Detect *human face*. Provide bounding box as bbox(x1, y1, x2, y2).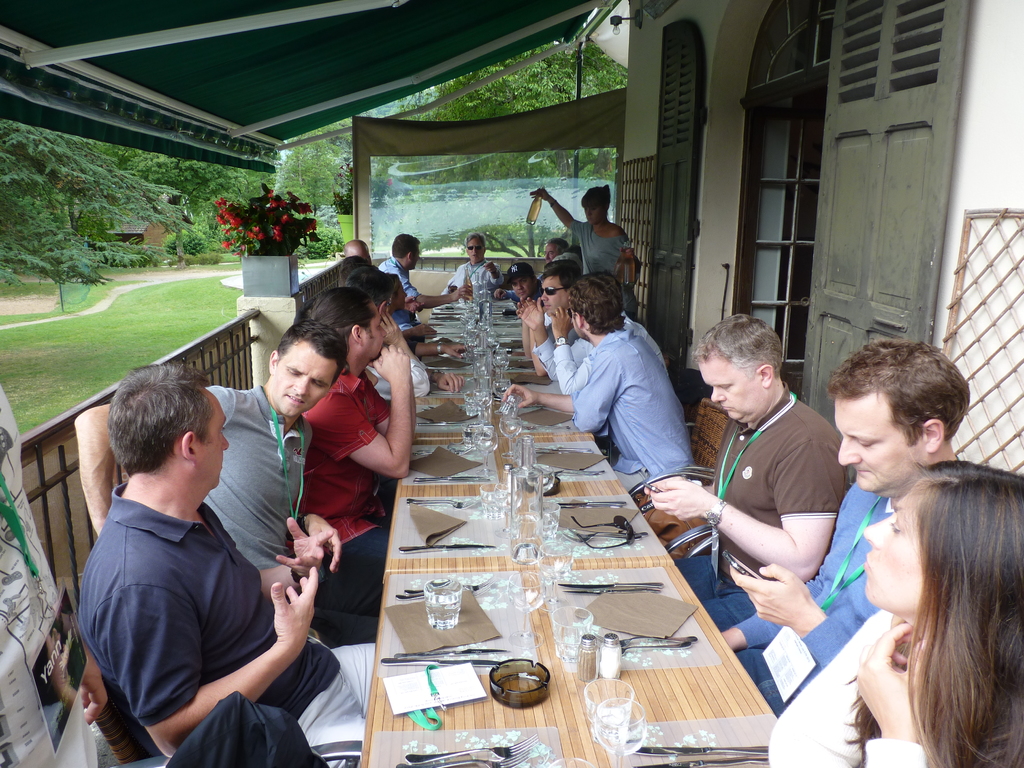
bbox(699, 354, 760, 425).
